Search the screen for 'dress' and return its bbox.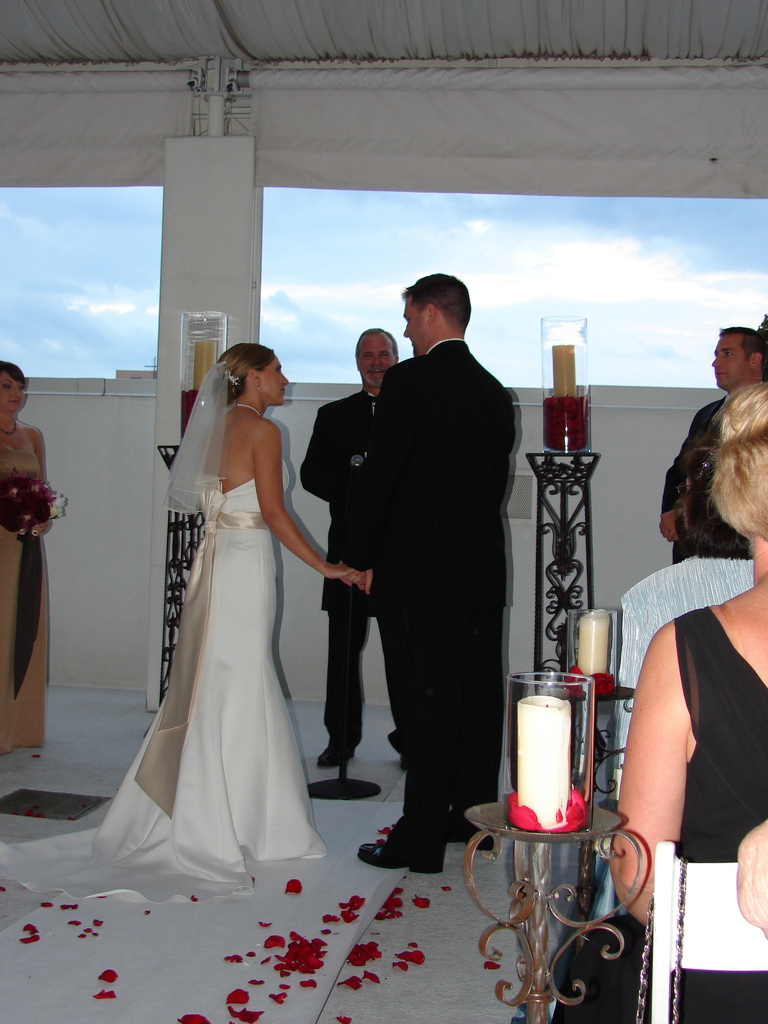
Found: crop(0, 440, 52, 753).
